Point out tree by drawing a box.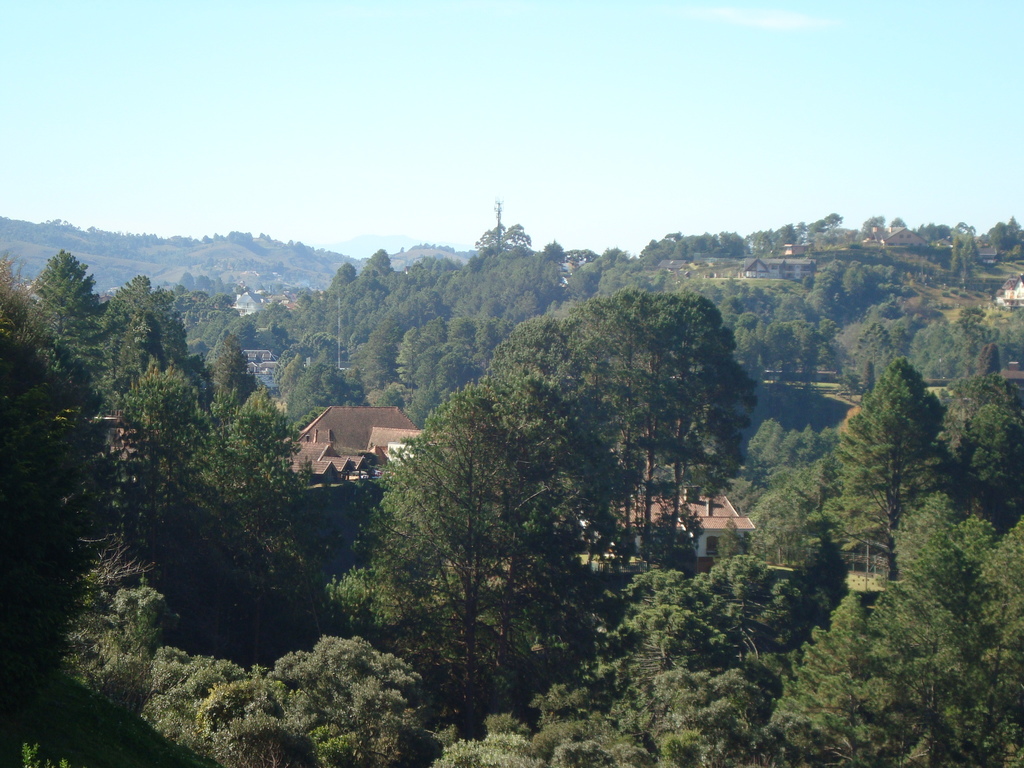
<bbox>135, 643, 258, 767</bbox>.
